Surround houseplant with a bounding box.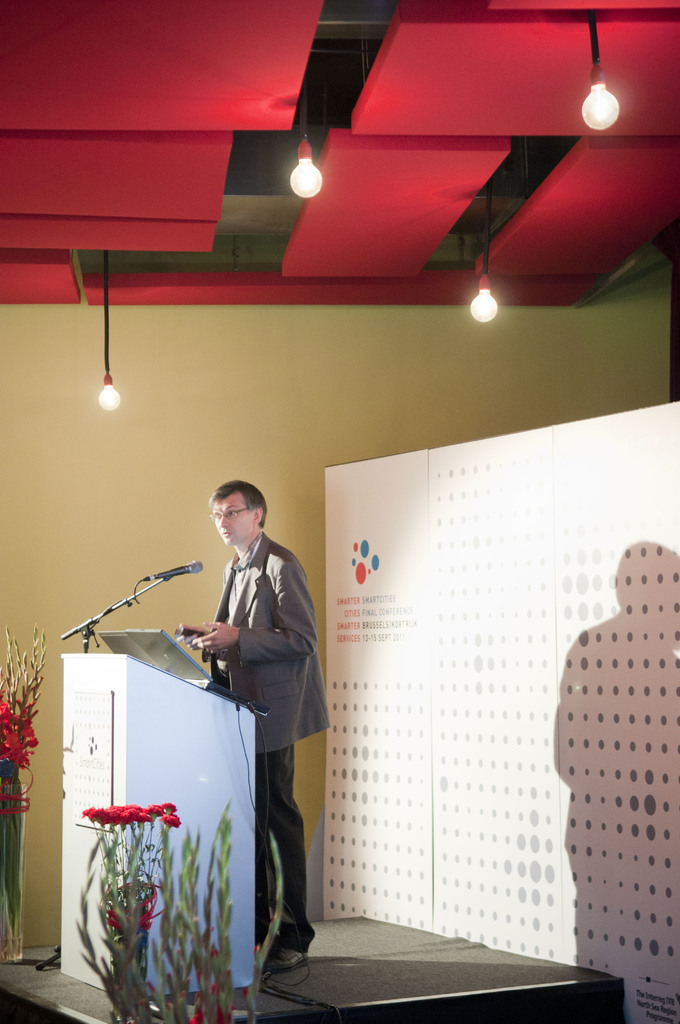
box=[102, 783, 245, 1023].
